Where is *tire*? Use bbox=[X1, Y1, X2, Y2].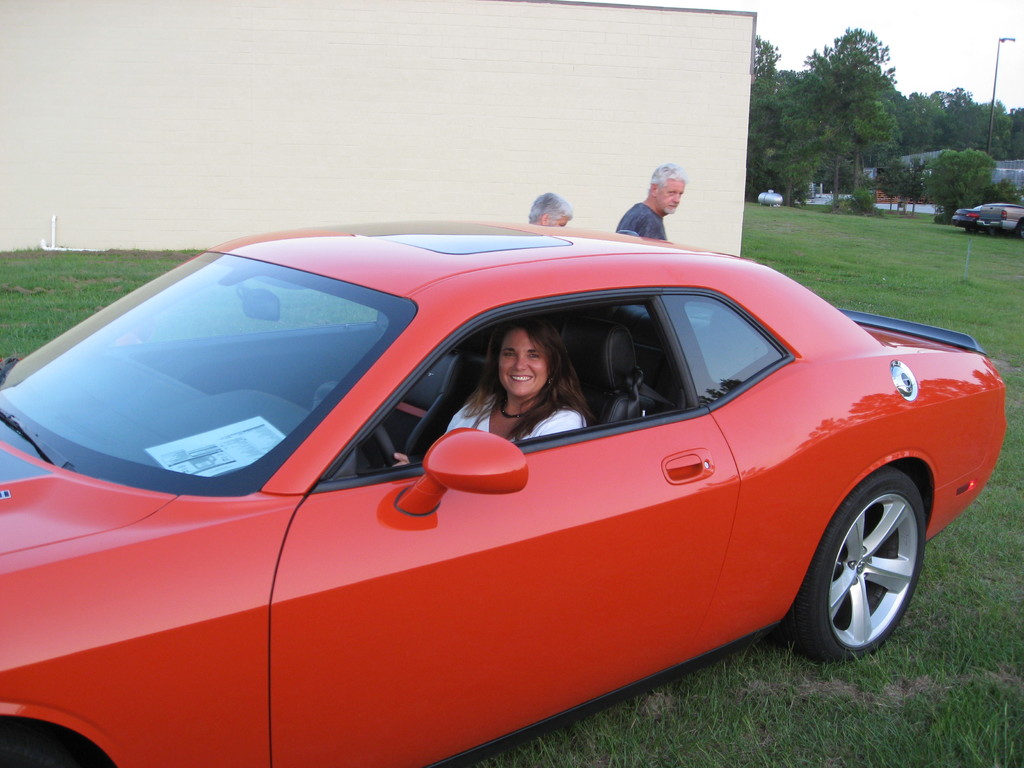
bbox=[0, 725, 86, 767].
